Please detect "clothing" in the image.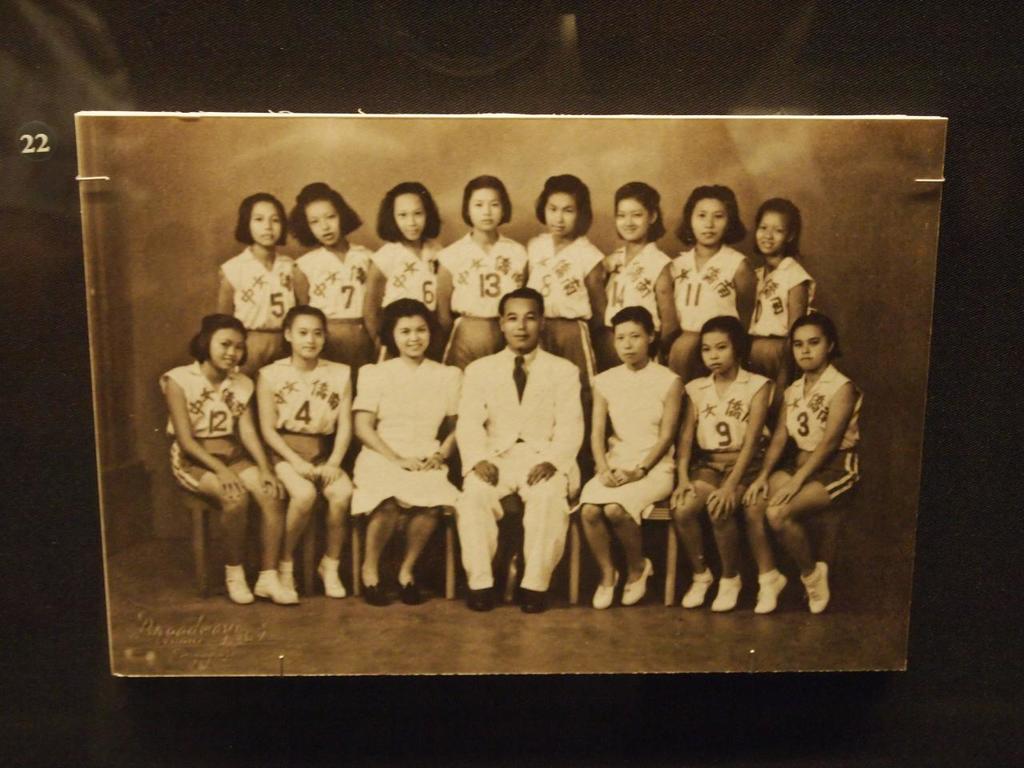
region(578, 369, 682, 530).
